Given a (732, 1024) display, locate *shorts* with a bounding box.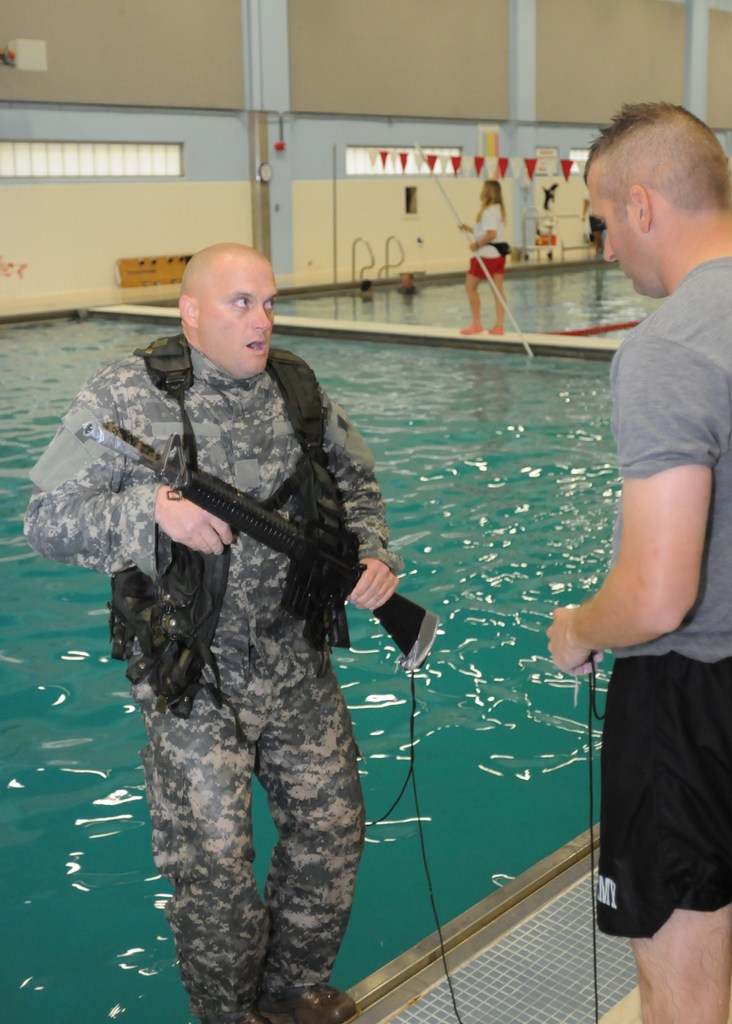
Located: box(468, 258, 507, 277).
